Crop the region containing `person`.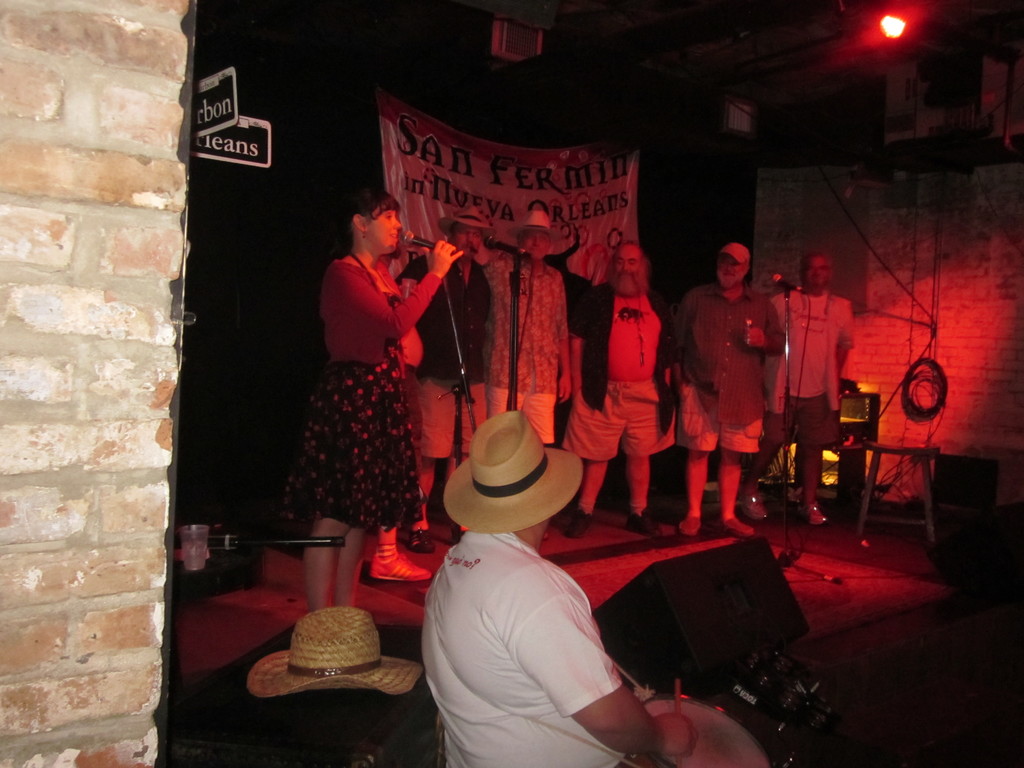
Crop region: BBox(561, 232, 673, 536).
